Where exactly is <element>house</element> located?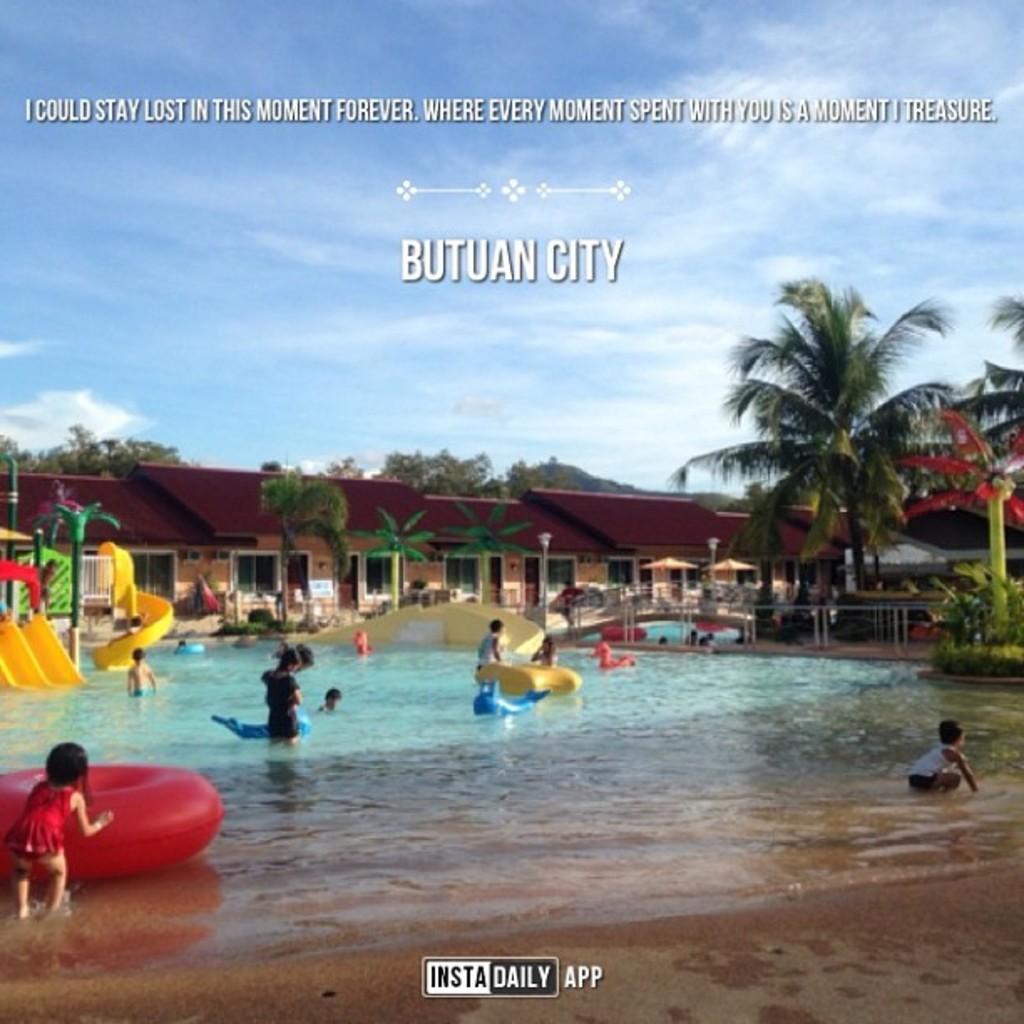
Its bounding box is [x1=594, y1=484, x2=758, y2=609].
